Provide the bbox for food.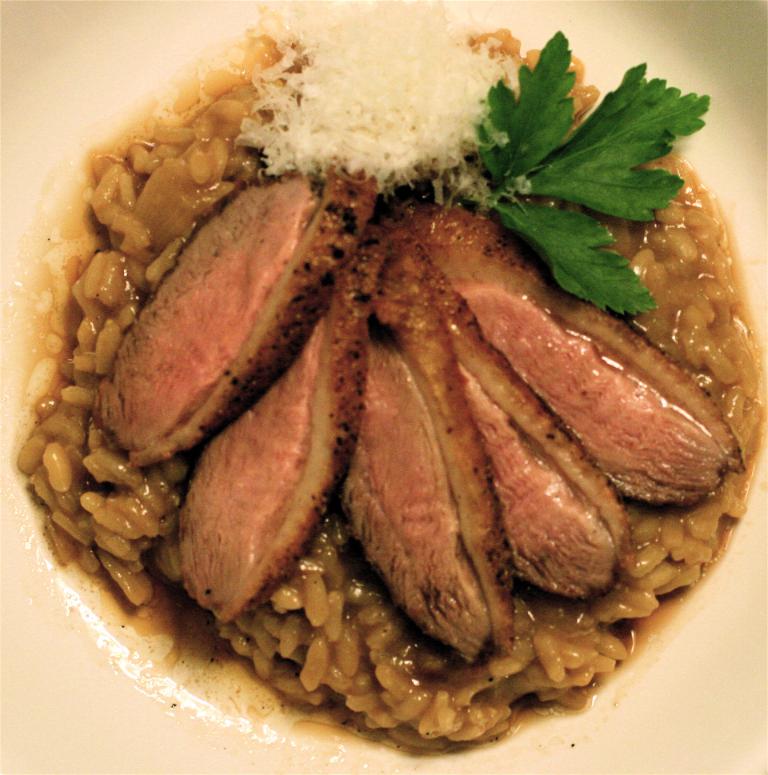
x1=30, y1=20, x2=746, y2=767.
